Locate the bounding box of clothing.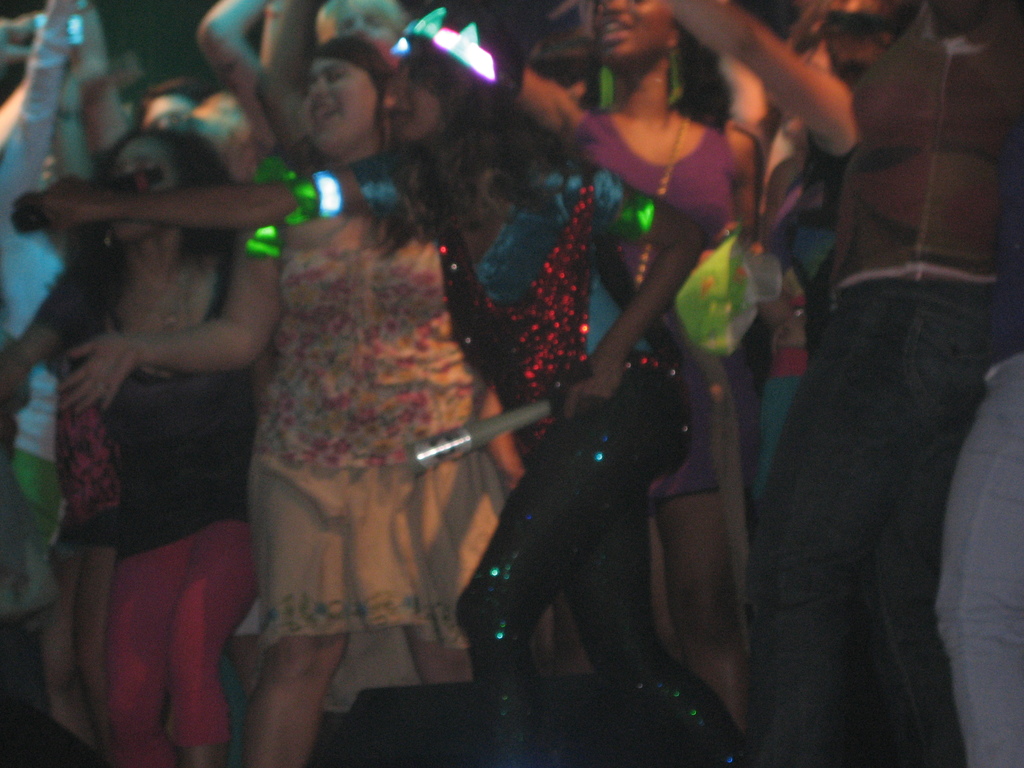
Bounding box: 748, 0, 1020, 767.
